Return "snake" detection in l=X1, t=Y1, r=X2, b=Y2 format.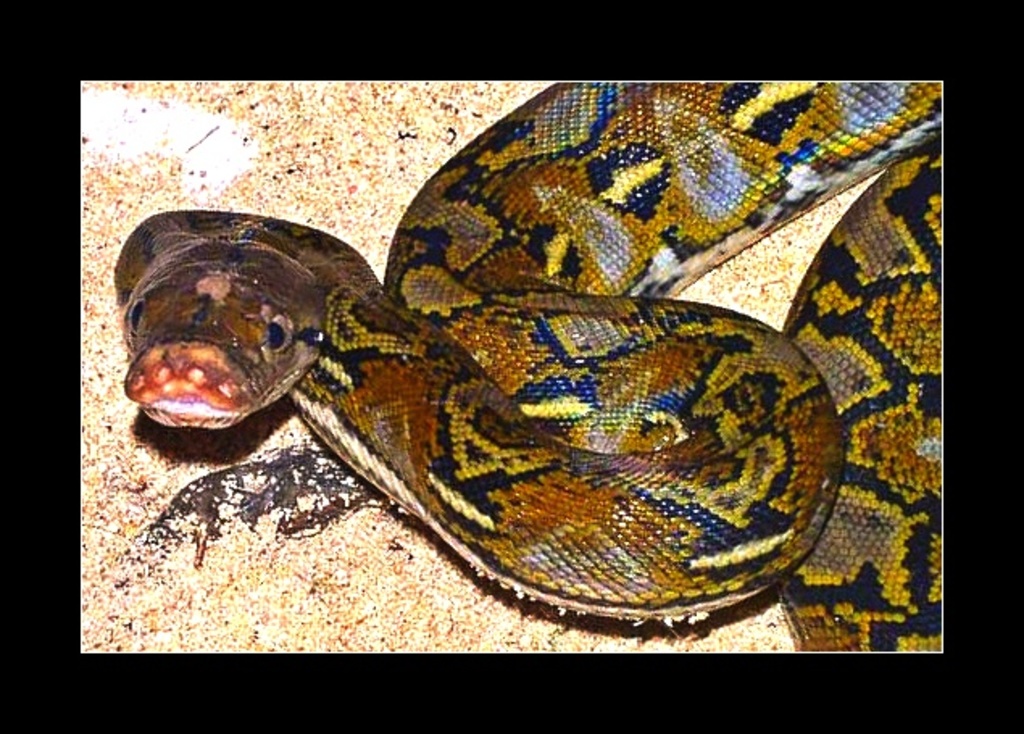
l=124, t=81, r=948, b=649.
